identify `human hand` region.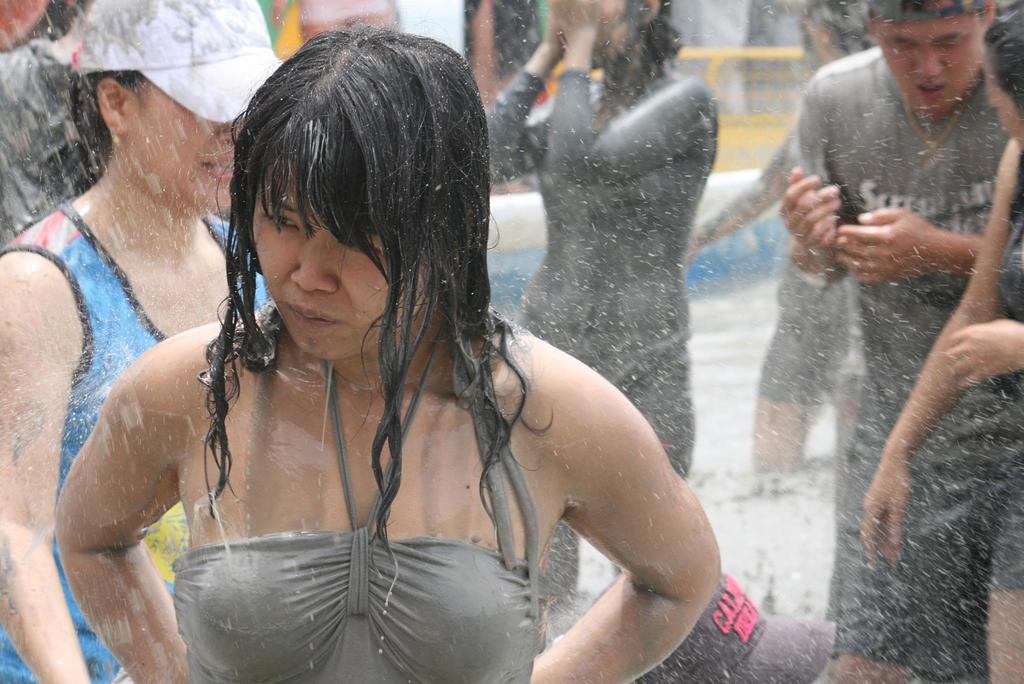
Region: x1=554, y1=0, x2=607, y2=37.
